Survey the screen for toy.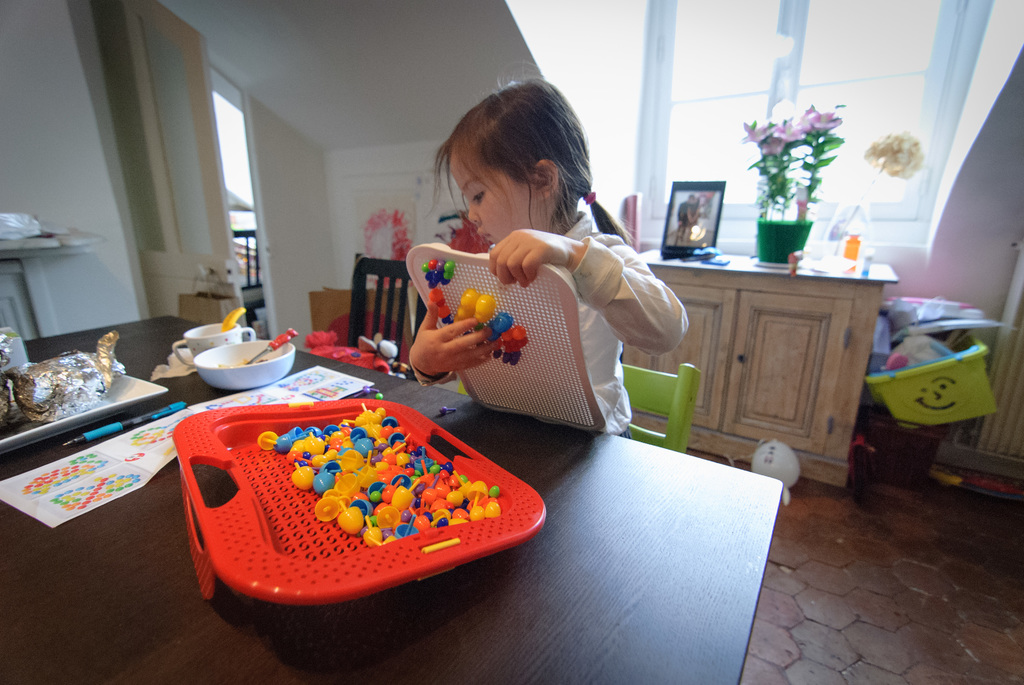
Survey found: left=364, top=383, right=379, bottom=394.
